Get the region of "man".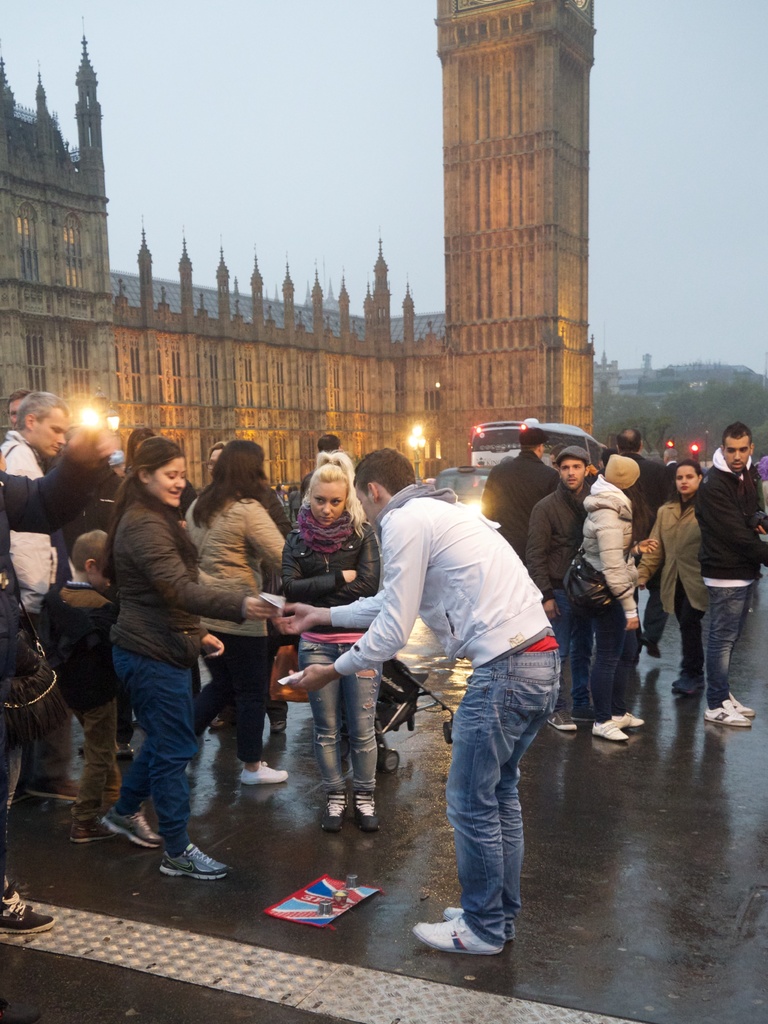
{"x1": 0, "y1": 382, "x2": 78, "y2": 803}.
